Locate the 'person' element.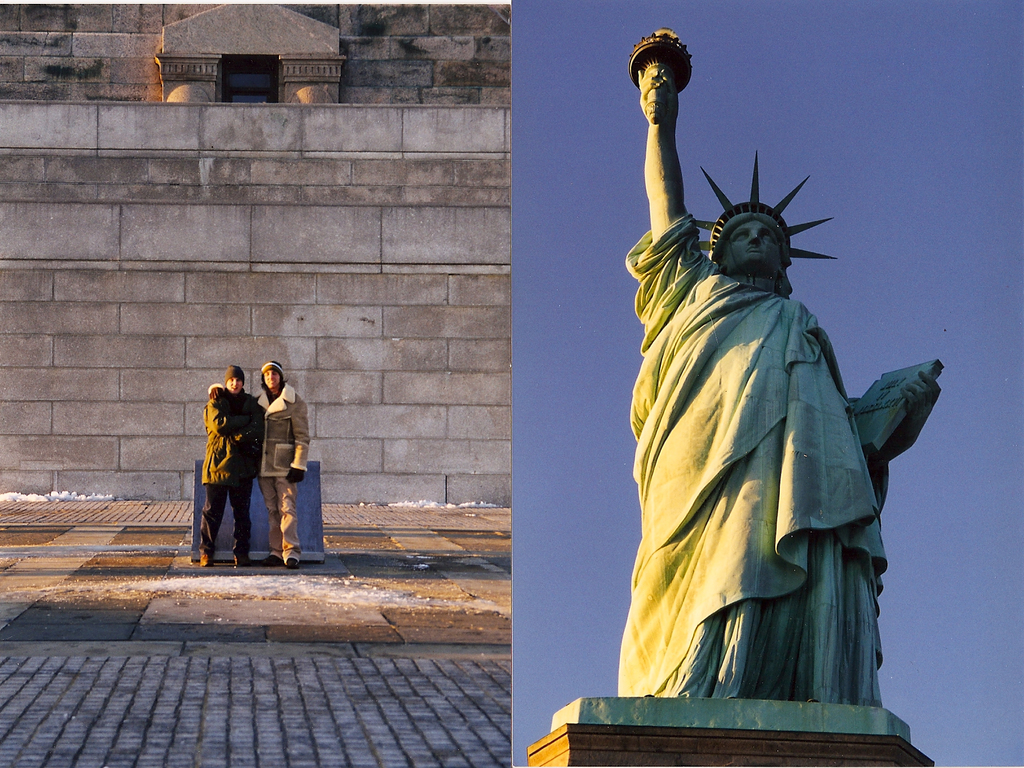
Element bbox: <bbox>194, 365, 264, 568</bbox>.
